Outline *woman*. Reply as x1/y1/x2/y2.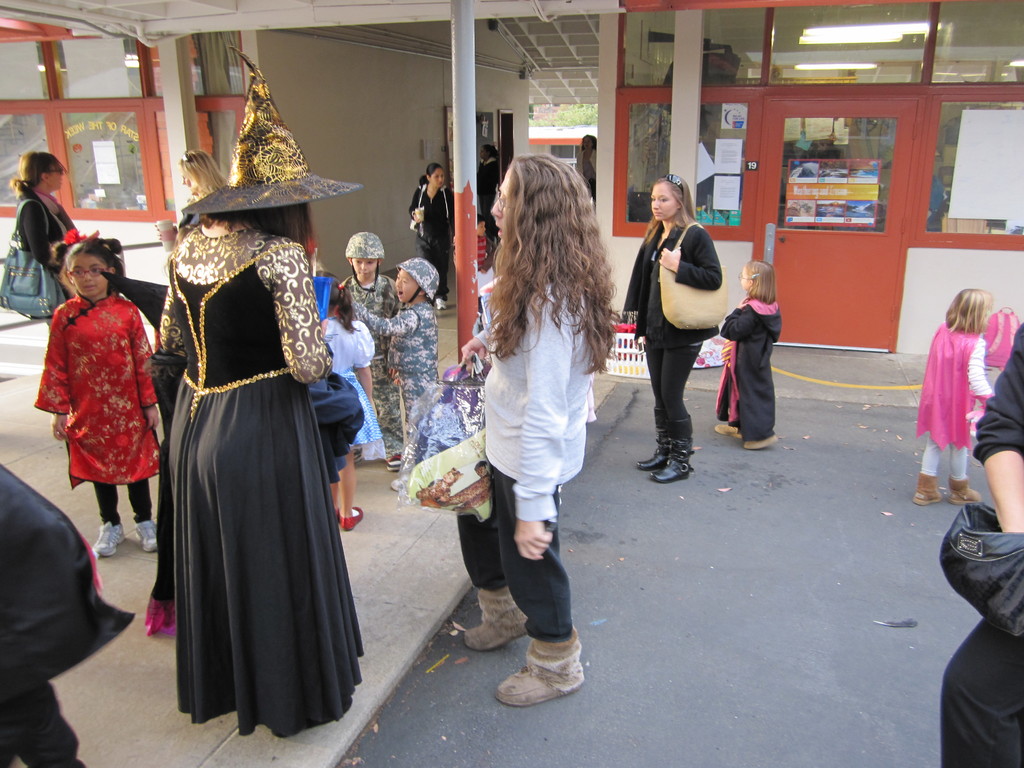
144/45/367/740.
